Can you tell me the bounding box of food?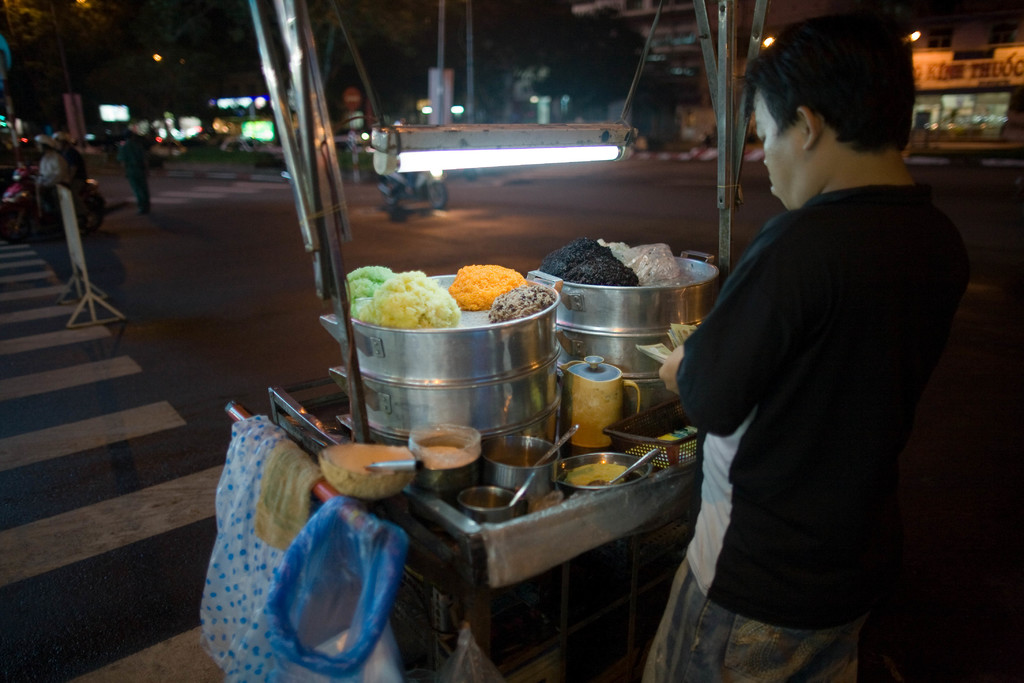
<box>353,258,467,329</box>.
